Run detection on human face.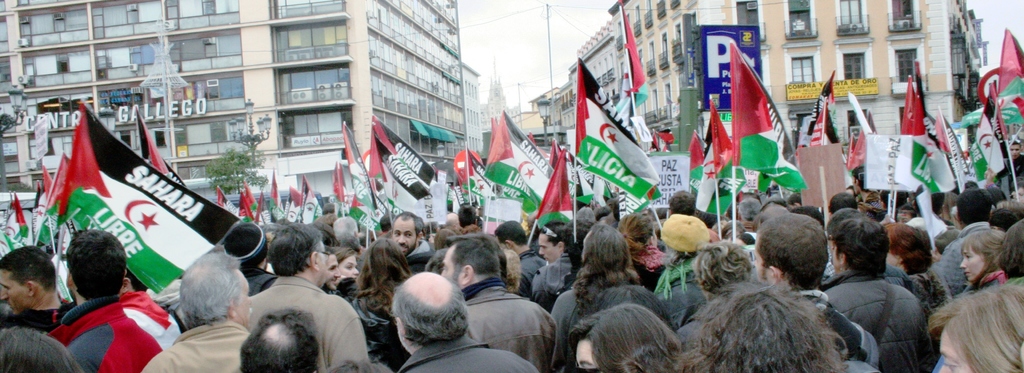
Result: <box>232,270,253,327</box>.
